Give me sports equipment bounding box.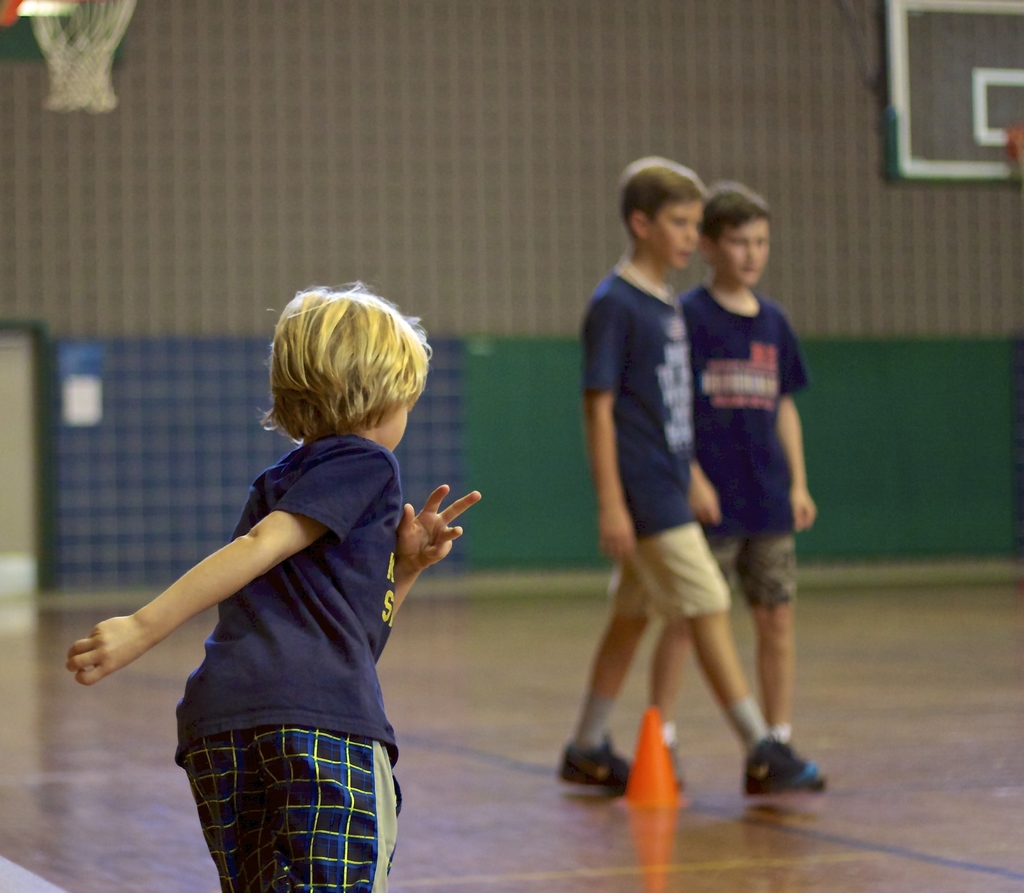
[left=559, top=725, right=628, bottom=789].
